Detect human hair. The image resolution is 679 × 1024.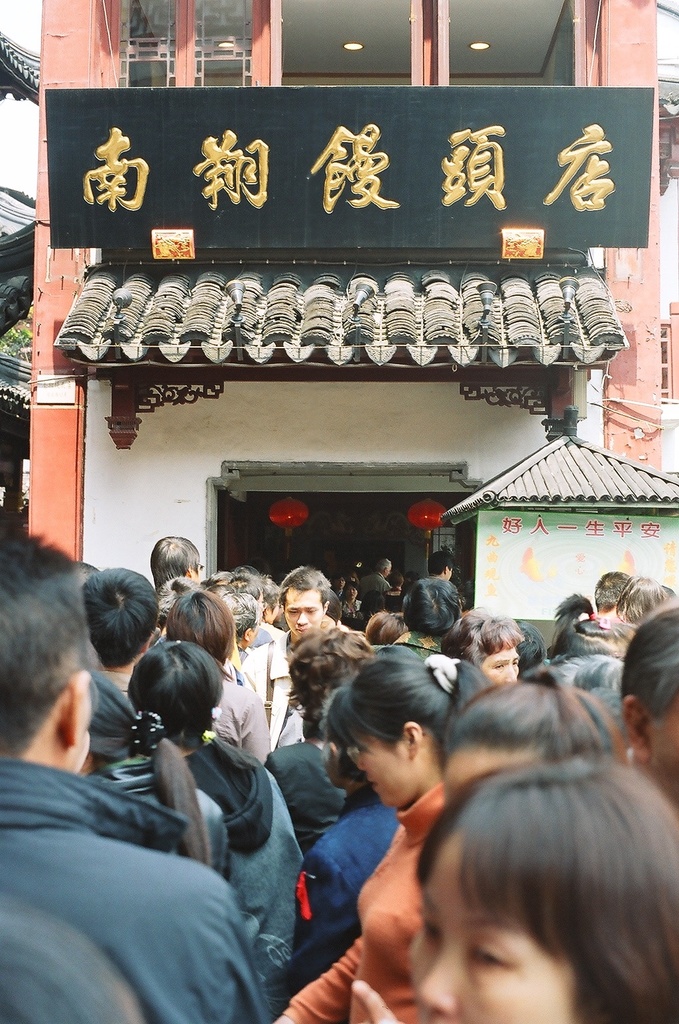
x1=0 y1=535 x2=93 y2=763.
